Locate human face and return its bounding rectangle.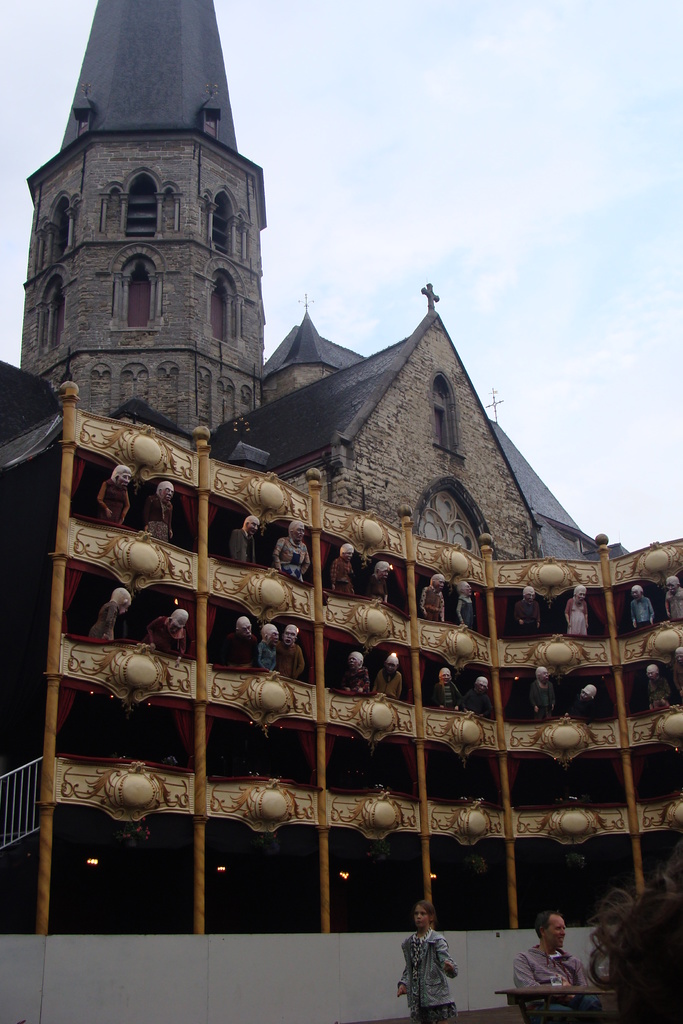
112, 461, 136, 487.
